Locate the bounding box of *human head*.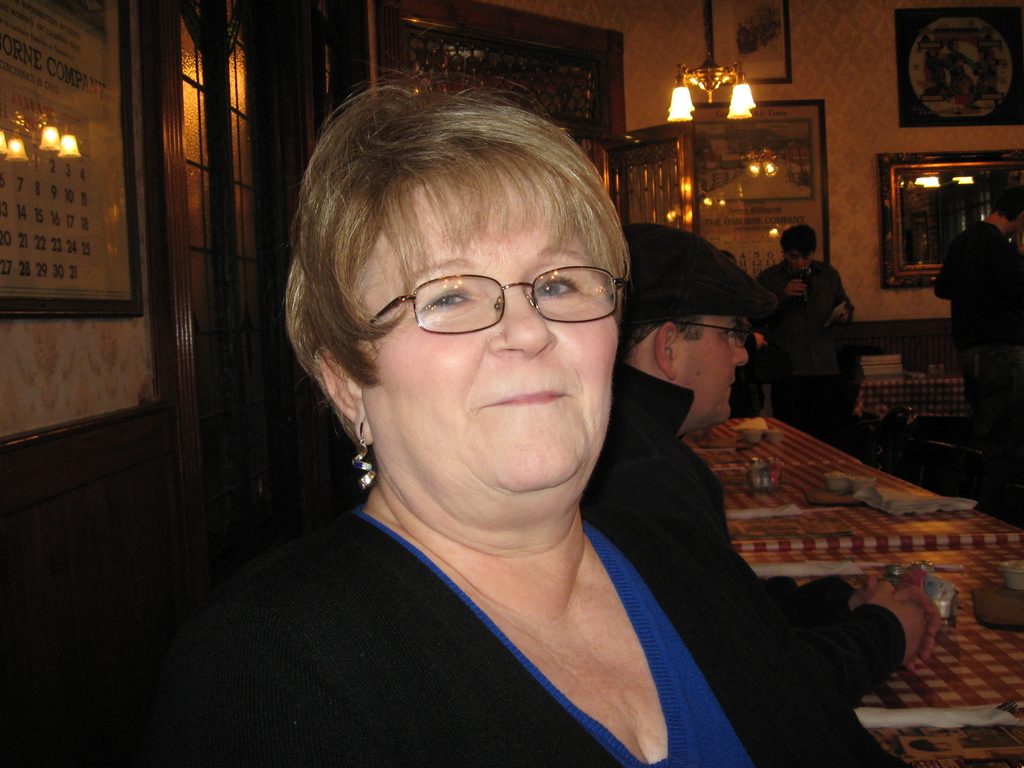
Bounding box: box(293, 82, 643, 483).
